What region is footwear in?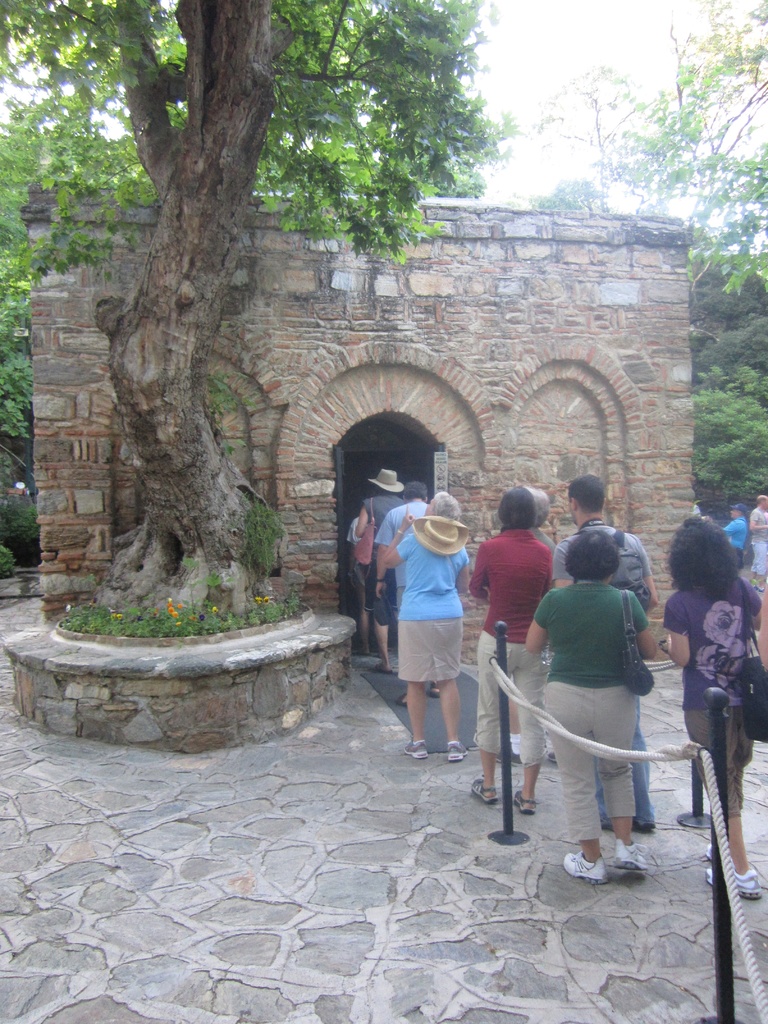
region(513, 788, 536, 813).
